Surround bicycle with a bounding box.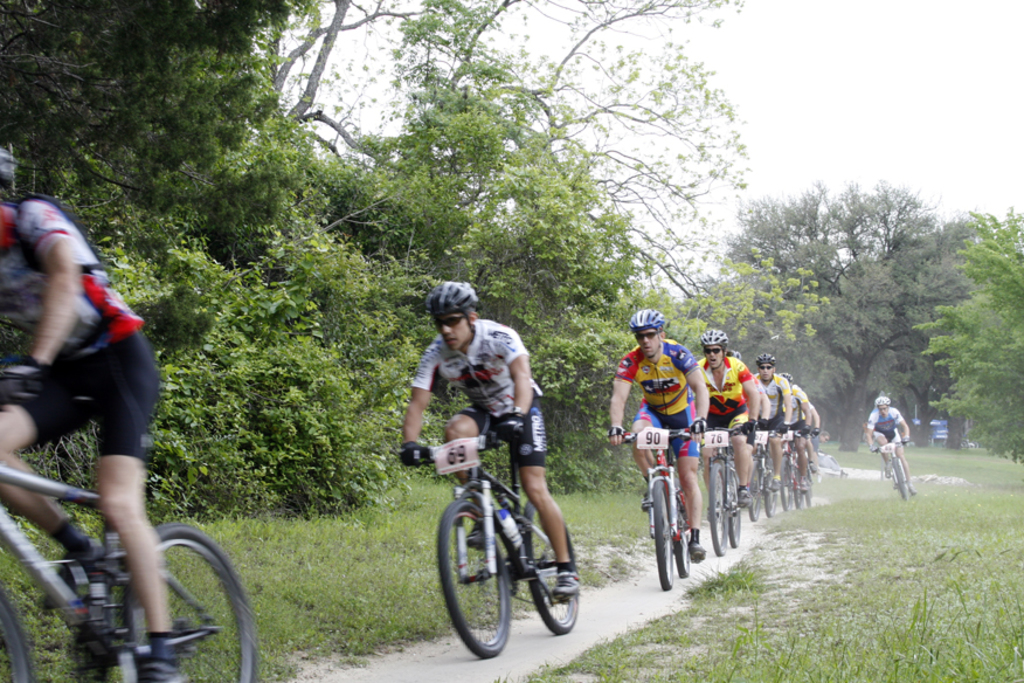
{"x1": 0, "y1": 361, "x2": 257, "y2": 682}.
